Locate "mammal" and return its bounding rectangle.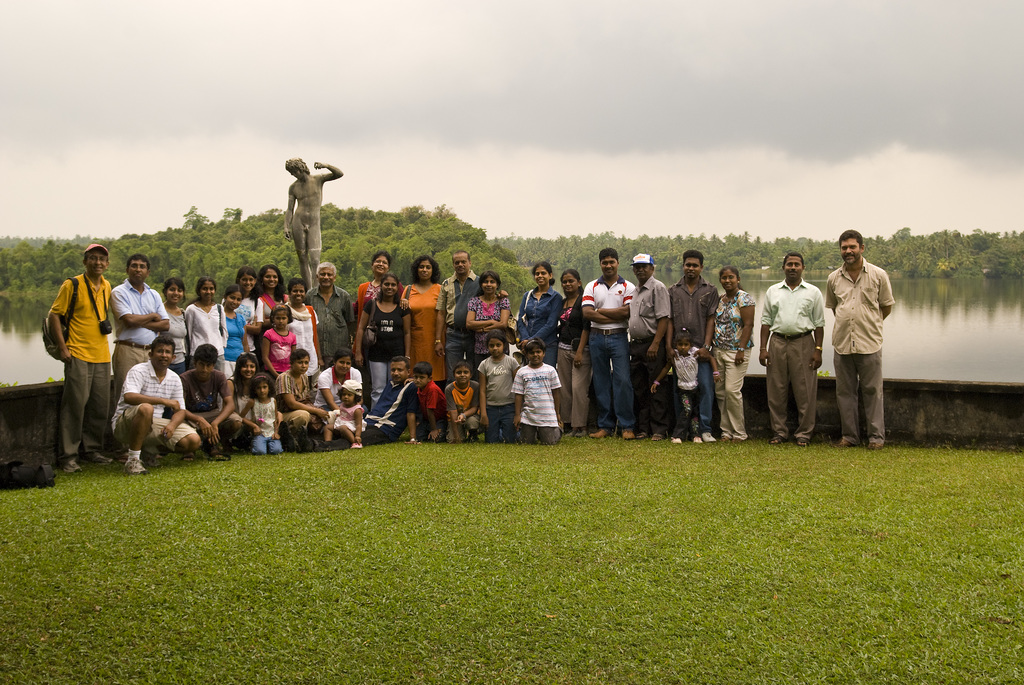
pyautogui.locateOnScreen(186, 278, 227, 407).
